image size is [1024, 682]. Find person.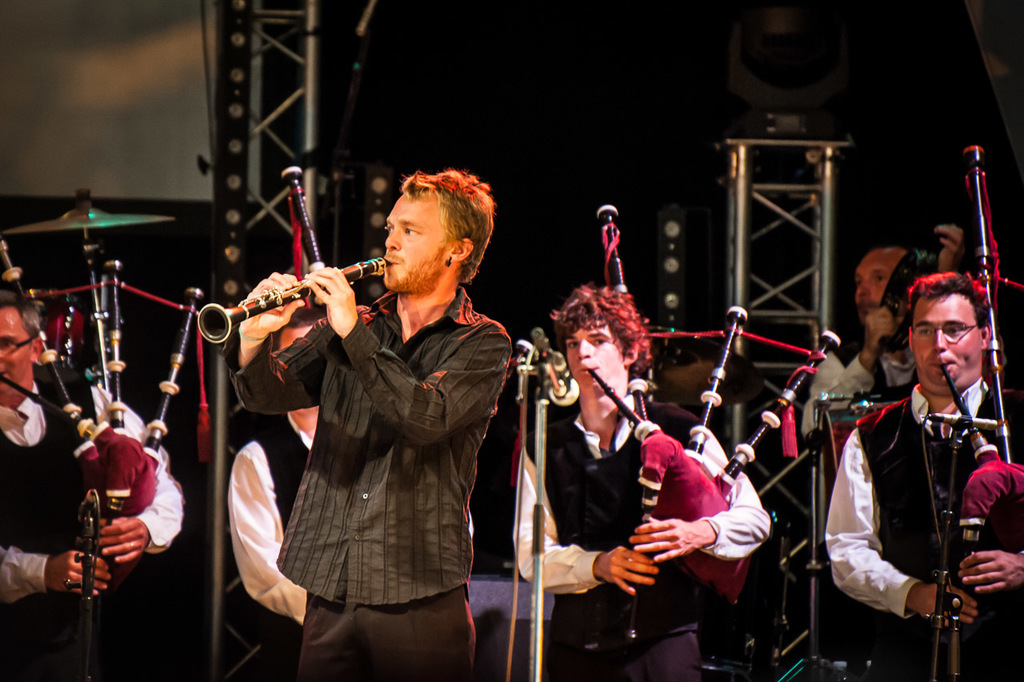
507, 283, 783, 681.
